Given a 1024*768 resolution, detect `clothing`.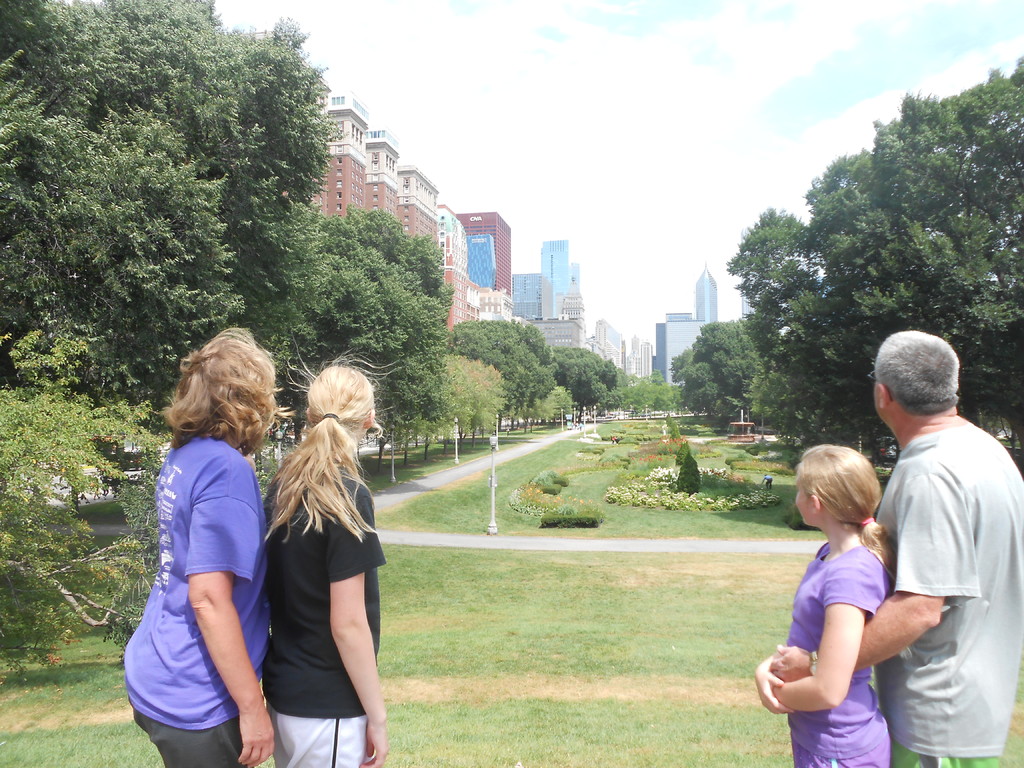
detection(757, 534, 895, 767).
